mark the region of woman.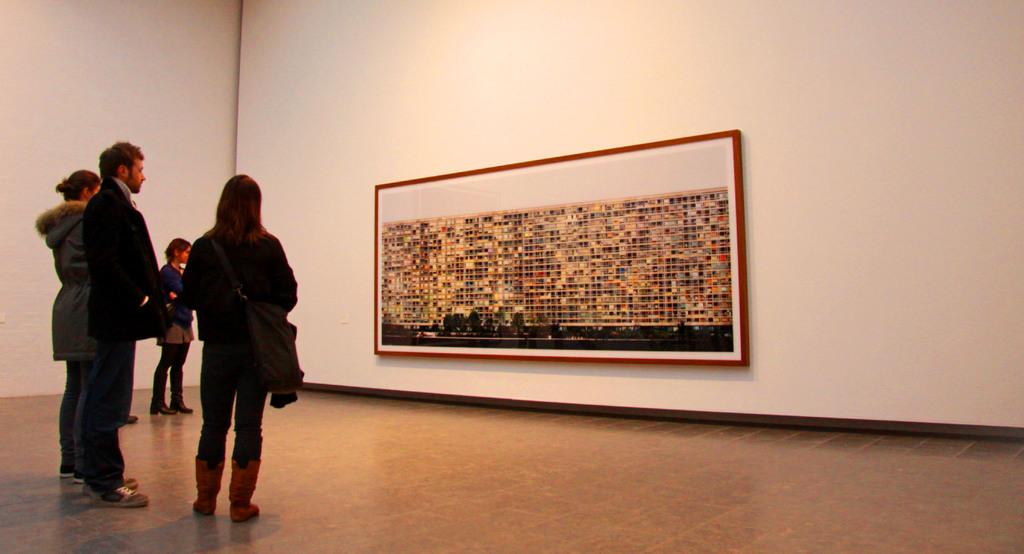
Region: select_region(183, 171, 301, 523).
